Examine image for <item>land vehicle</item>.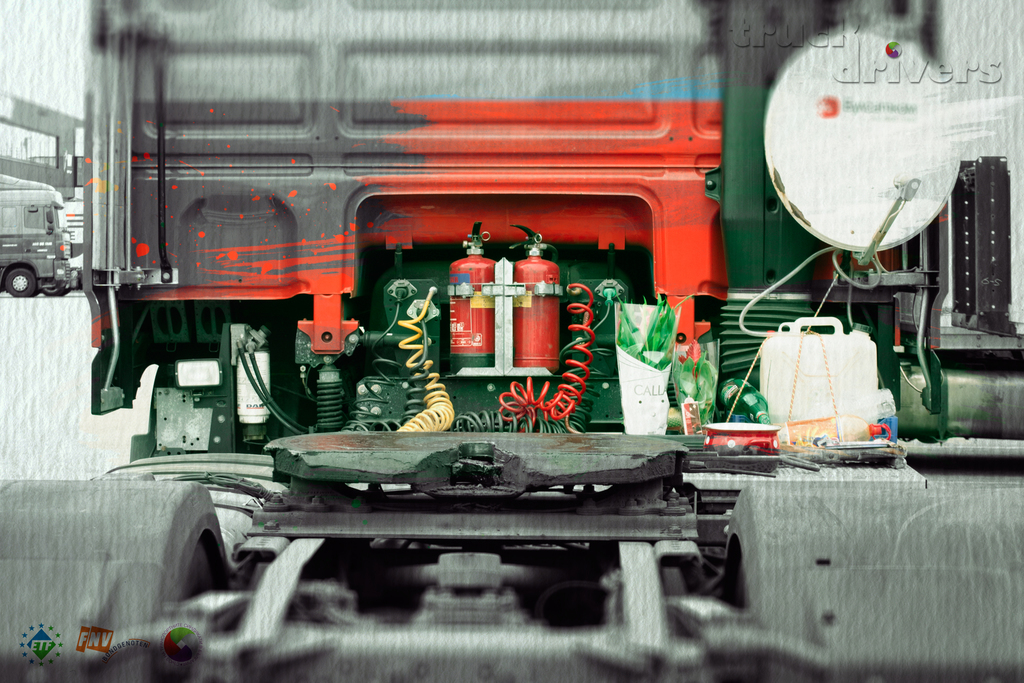
Examination result: left=0, top=0, right=1023, bottom=682.
